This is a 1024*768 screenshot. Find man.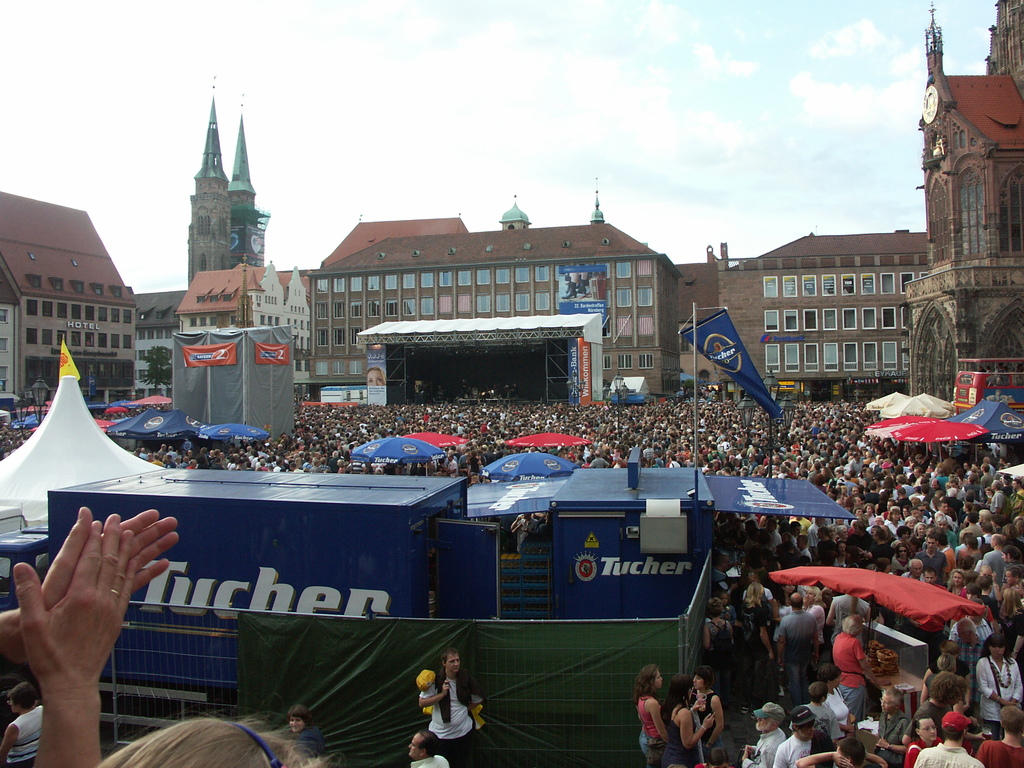
Bounding box: select_region(991, 479, 1005, 515).
